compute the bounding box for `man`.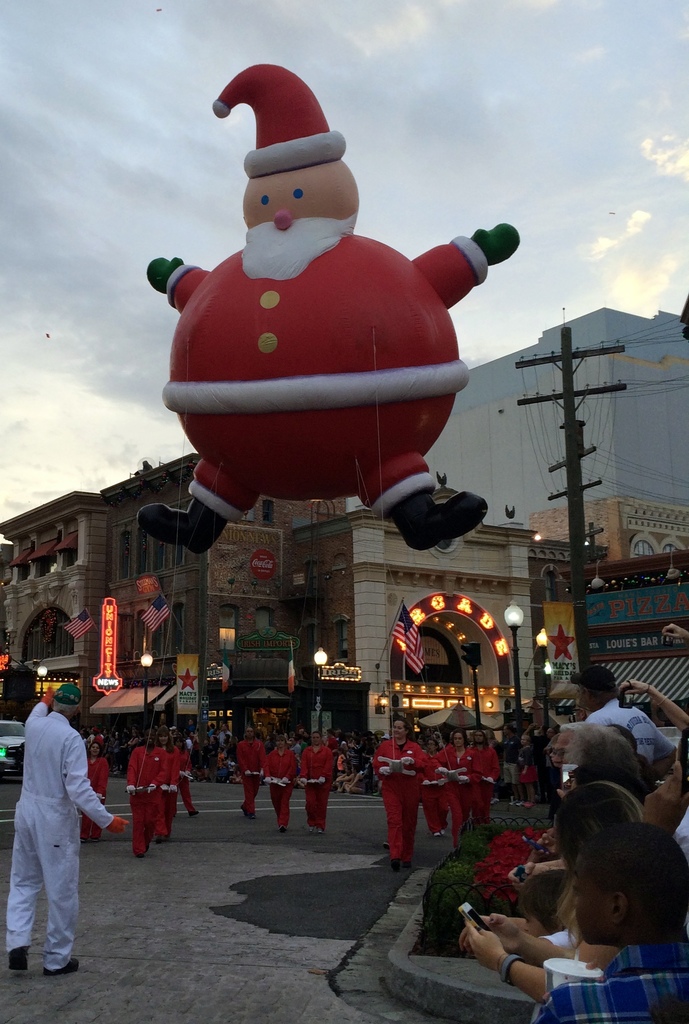
box=[9, 664, 103, 963].
